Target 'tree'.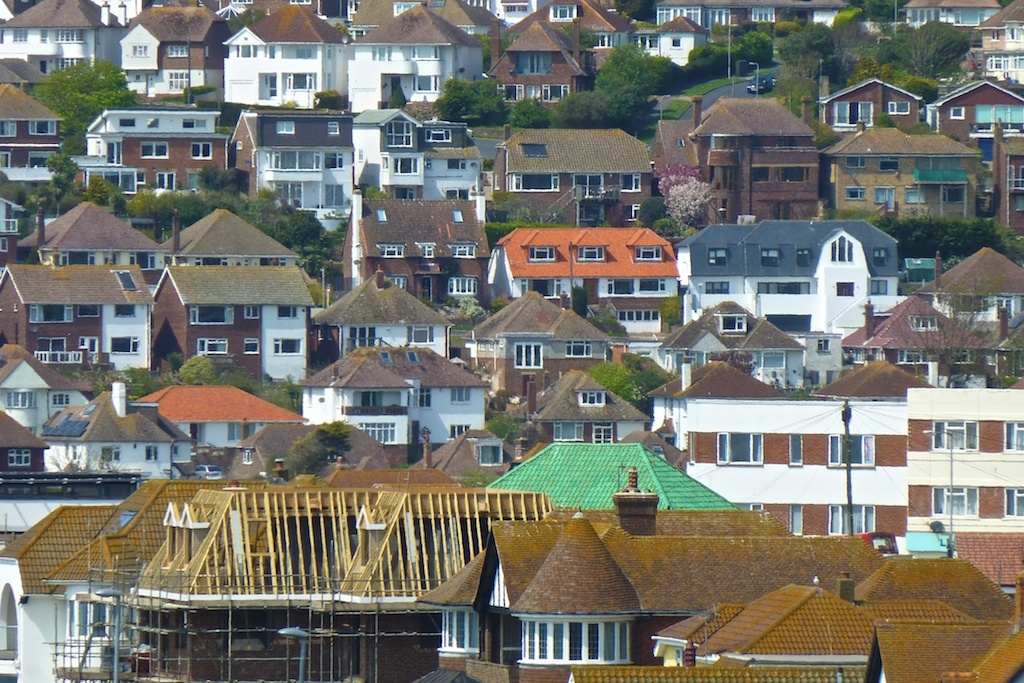
Target region: <box>590,305,632,342</box>.
